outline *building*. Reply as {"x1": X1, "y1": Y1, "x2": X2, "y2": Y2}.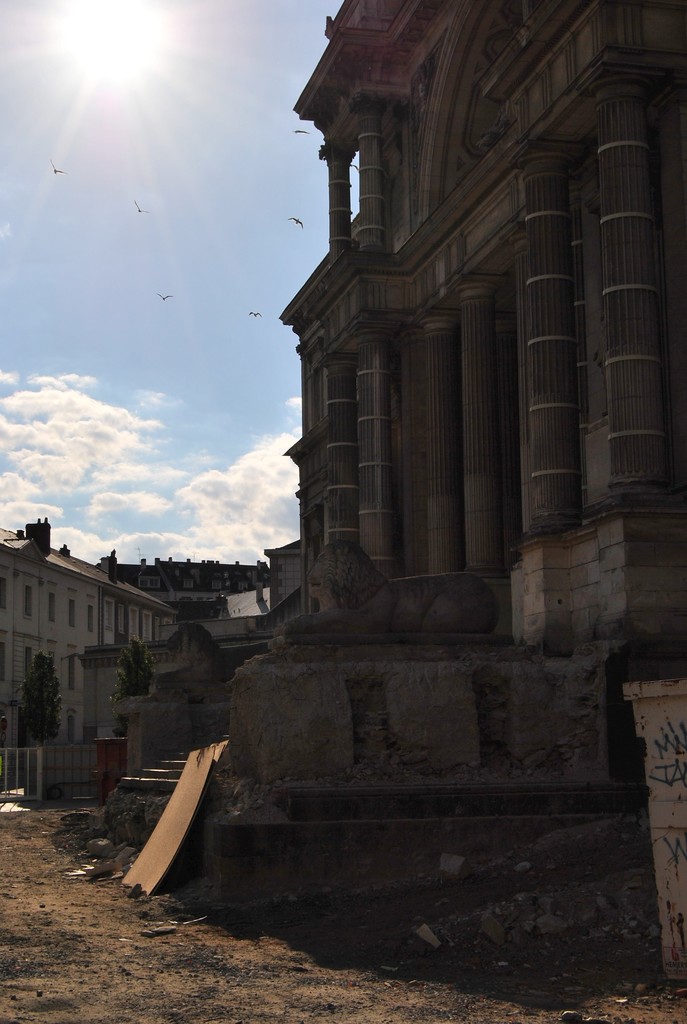
{"x1": 130, "y1": 0, "x2": 686, "y2": 813}.
